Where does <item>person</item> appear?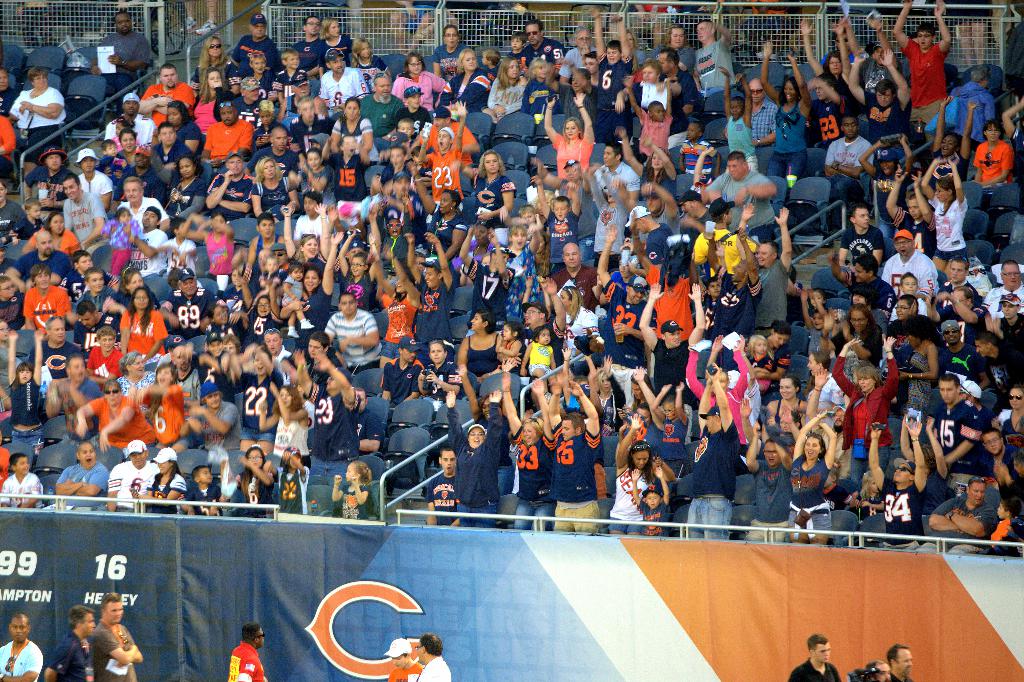
Appears at 883, 228, 941, 319.
